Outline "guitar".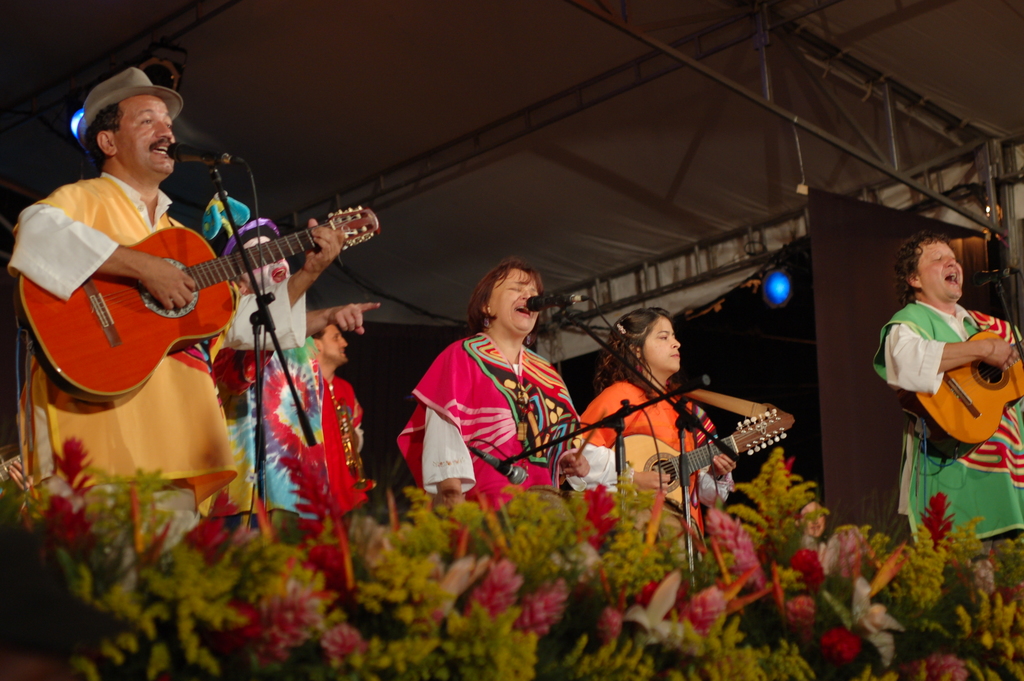
Outline: locate(604, 399, 800, 509).
